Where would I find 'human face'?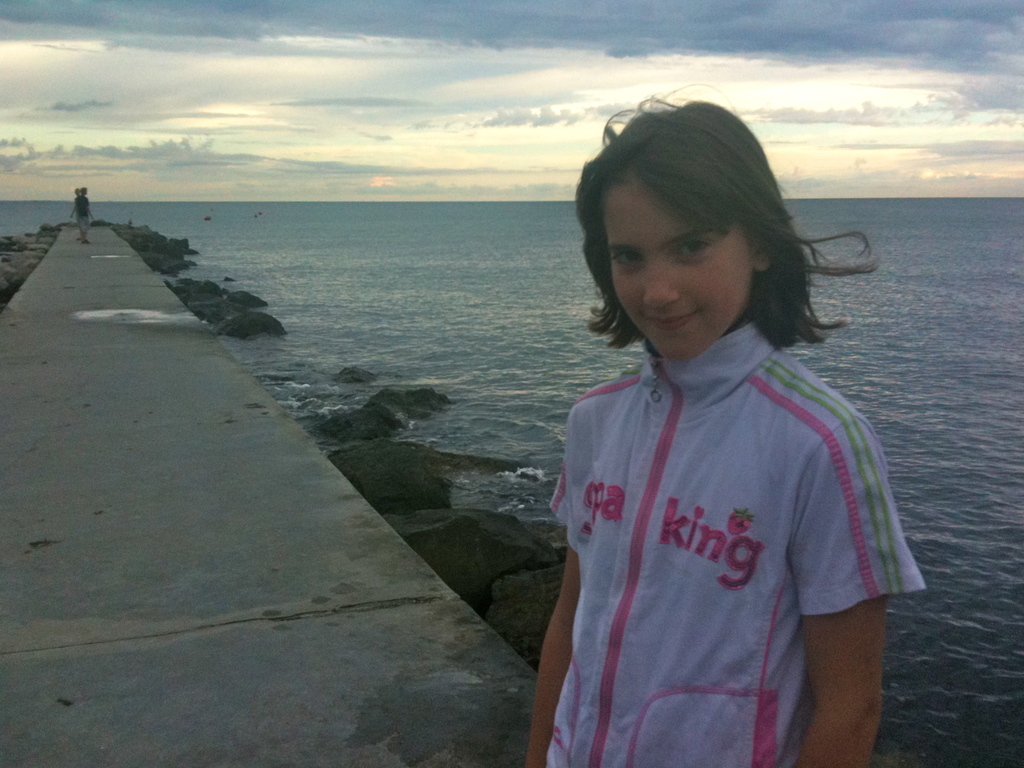
At rect(600, 176, 755, 360).
